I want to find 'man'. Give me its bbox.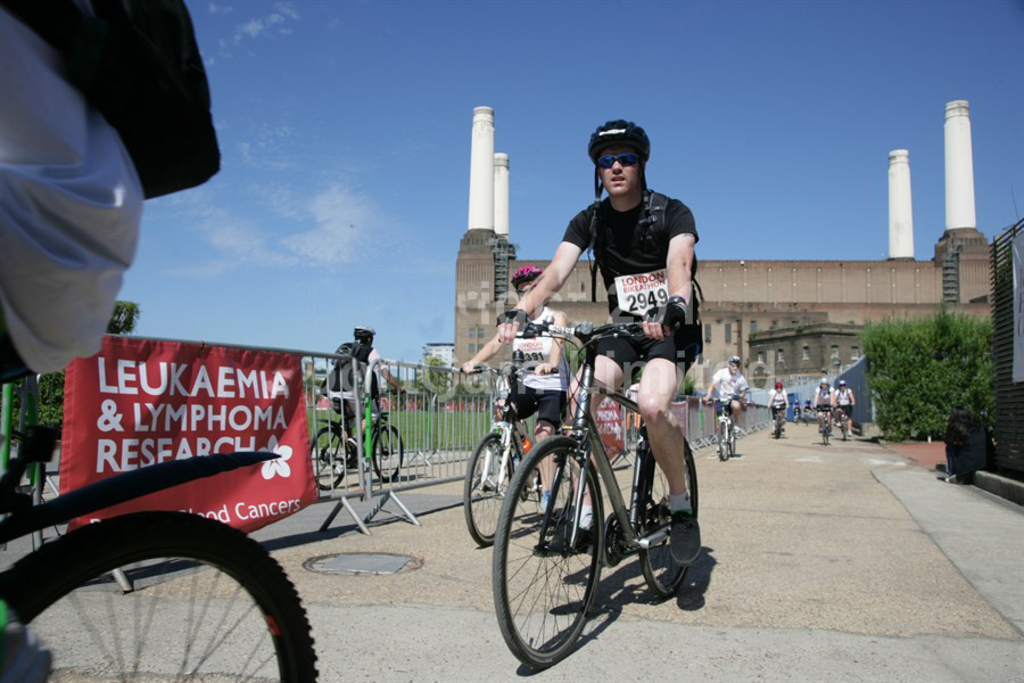
{"left": 327, "top": 328, "right": 423, "bottom": 469}.
